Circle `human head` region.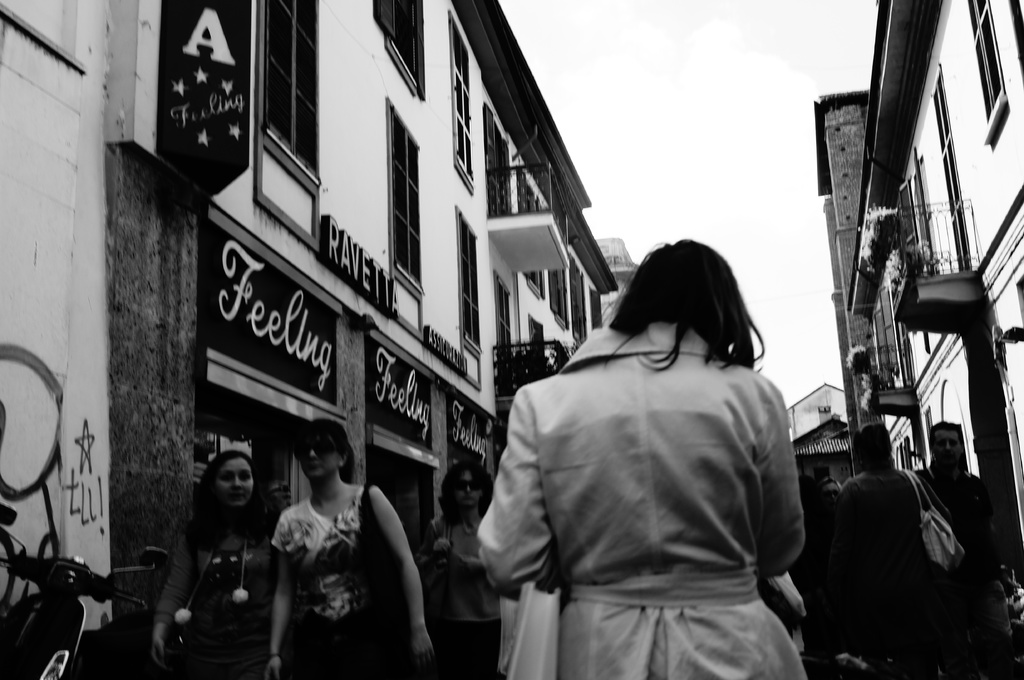
Region: 923:419:961:474.
